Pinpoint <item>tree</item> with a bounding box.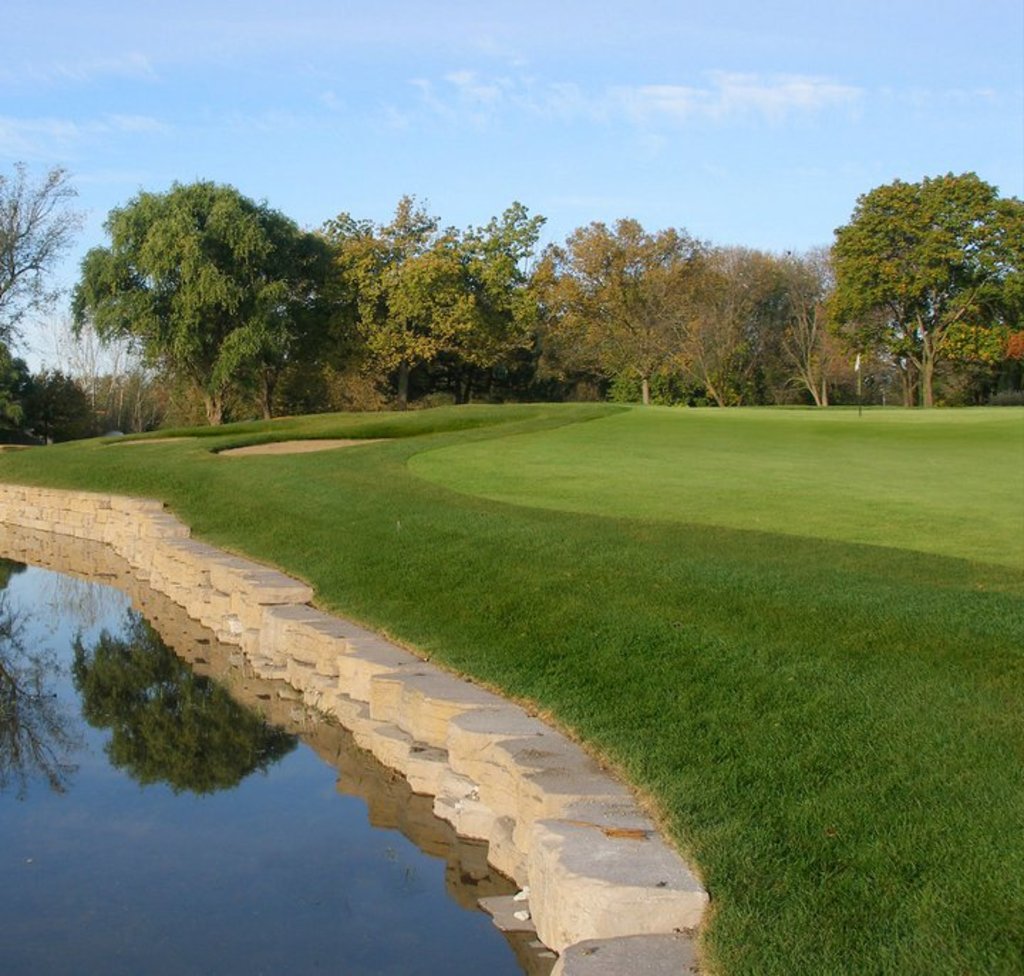
64,171,296,418.
